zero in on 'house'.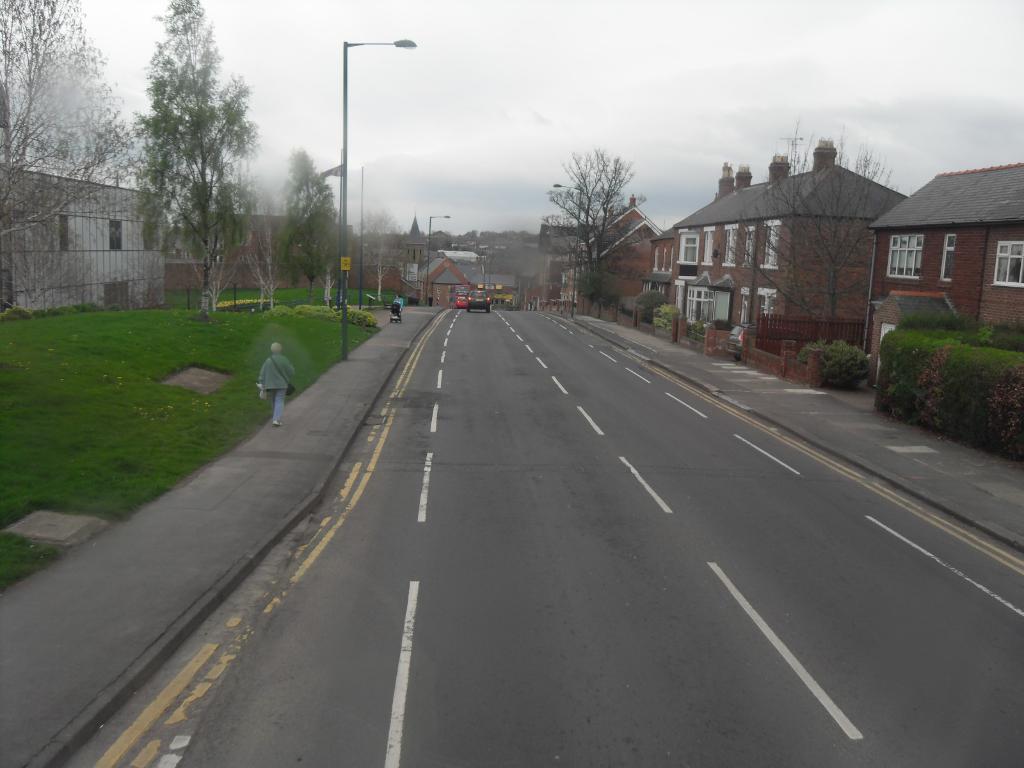
Zeroed in: [x1=865, y1=164, x2=1023, y2=388].
